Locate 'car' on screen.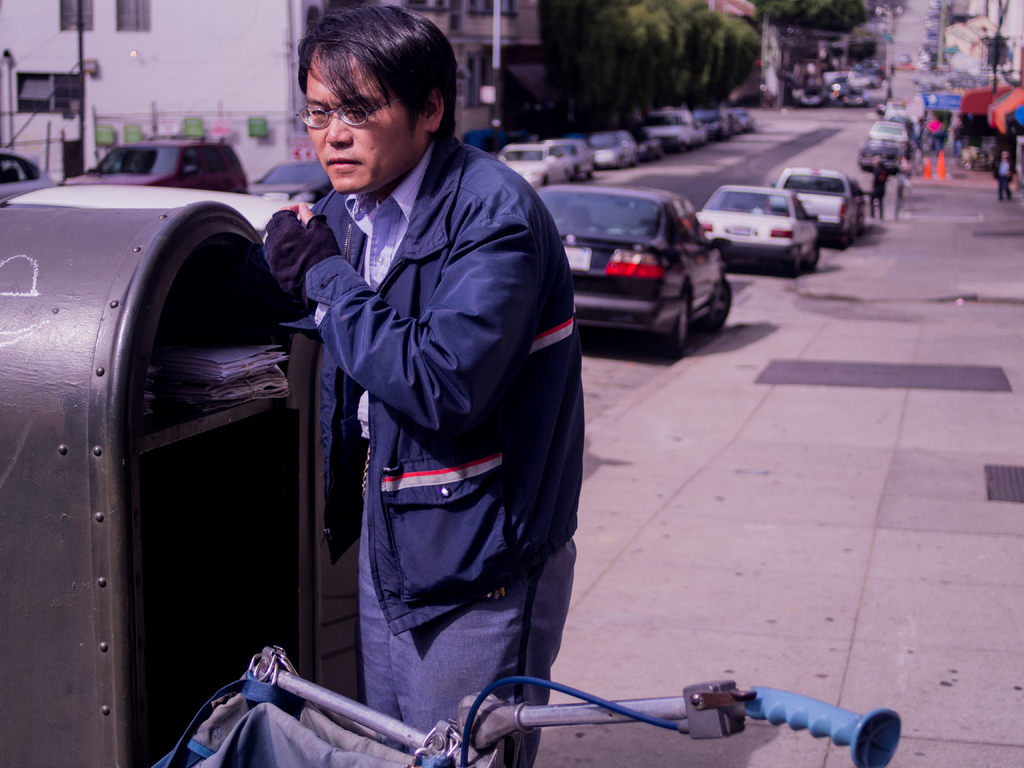
On screen at x1=250, y1=154, x2=333, y2=204.
